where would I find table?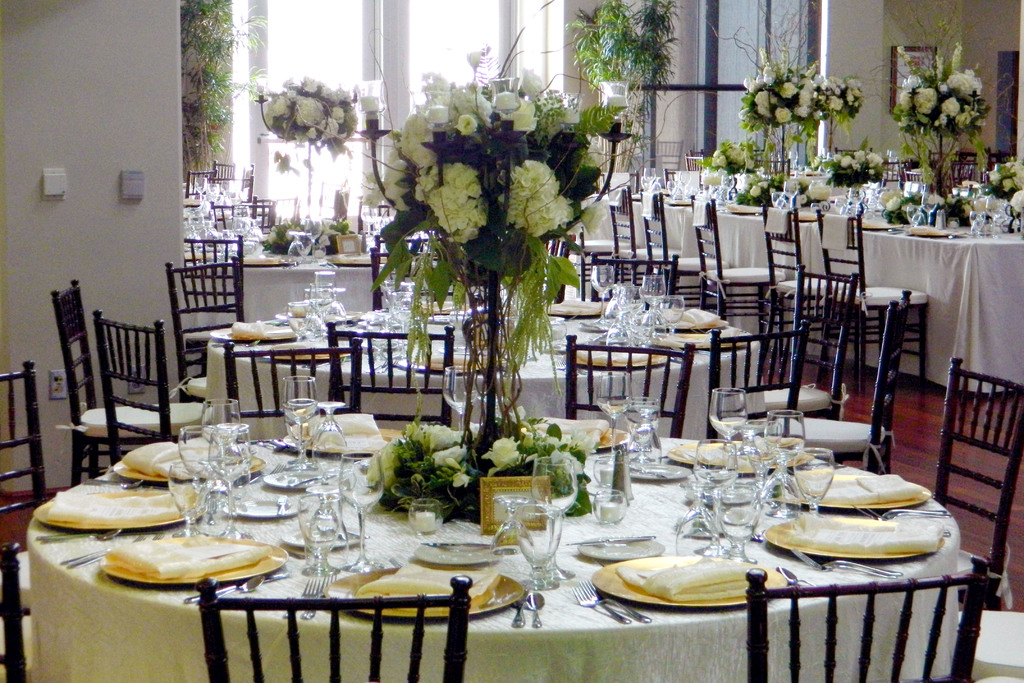
At bbox=[32, 340, 955, 666].
